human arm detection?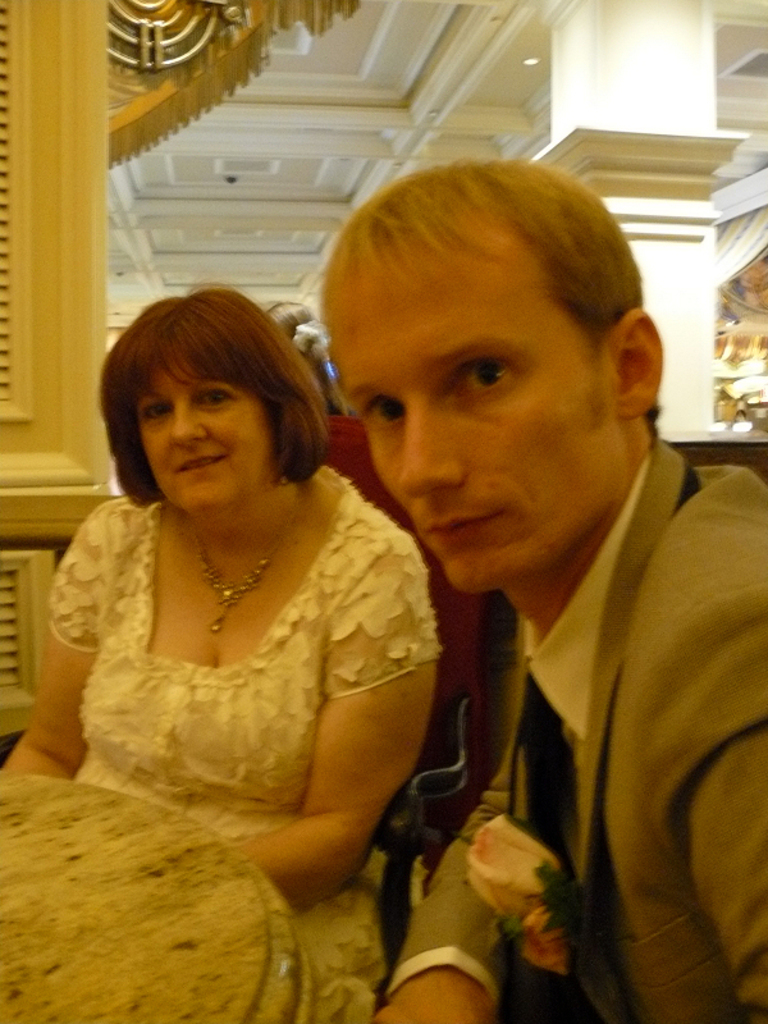
[0, 512, 111, 814]
